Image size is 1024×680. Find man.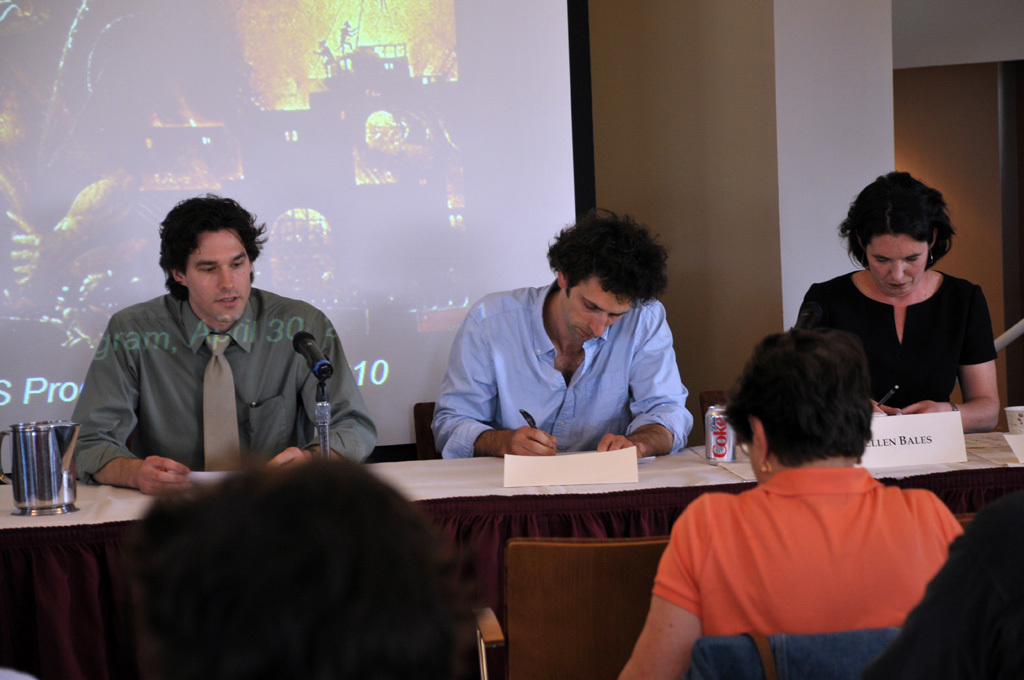
left=63, top=206, right=365, bottom=515.
